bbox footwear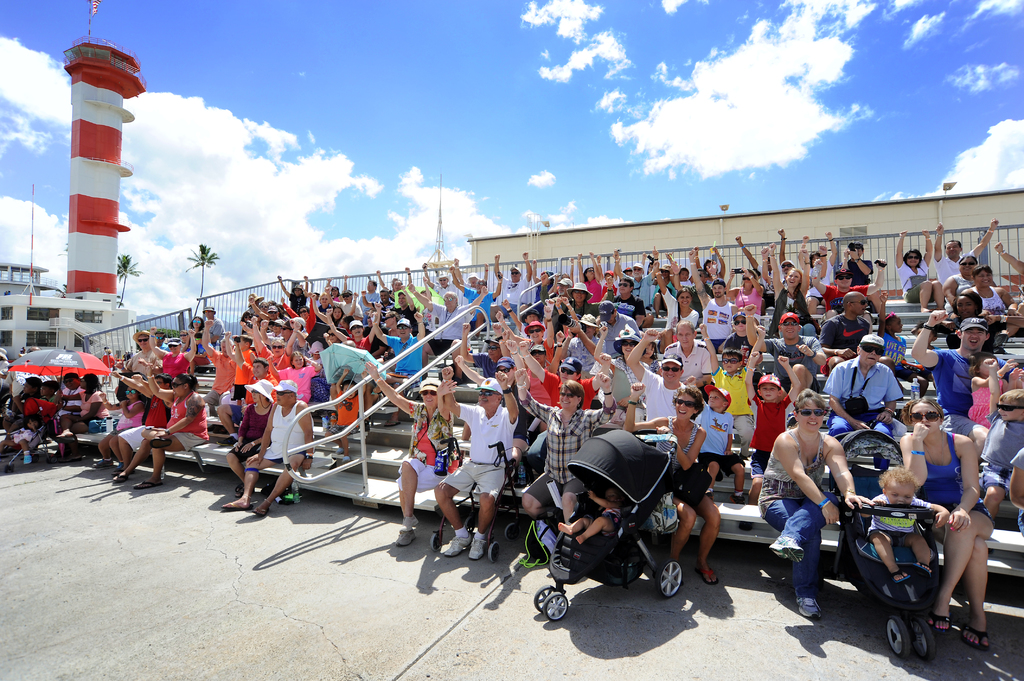
Rect(728, 492, 745, 505)
